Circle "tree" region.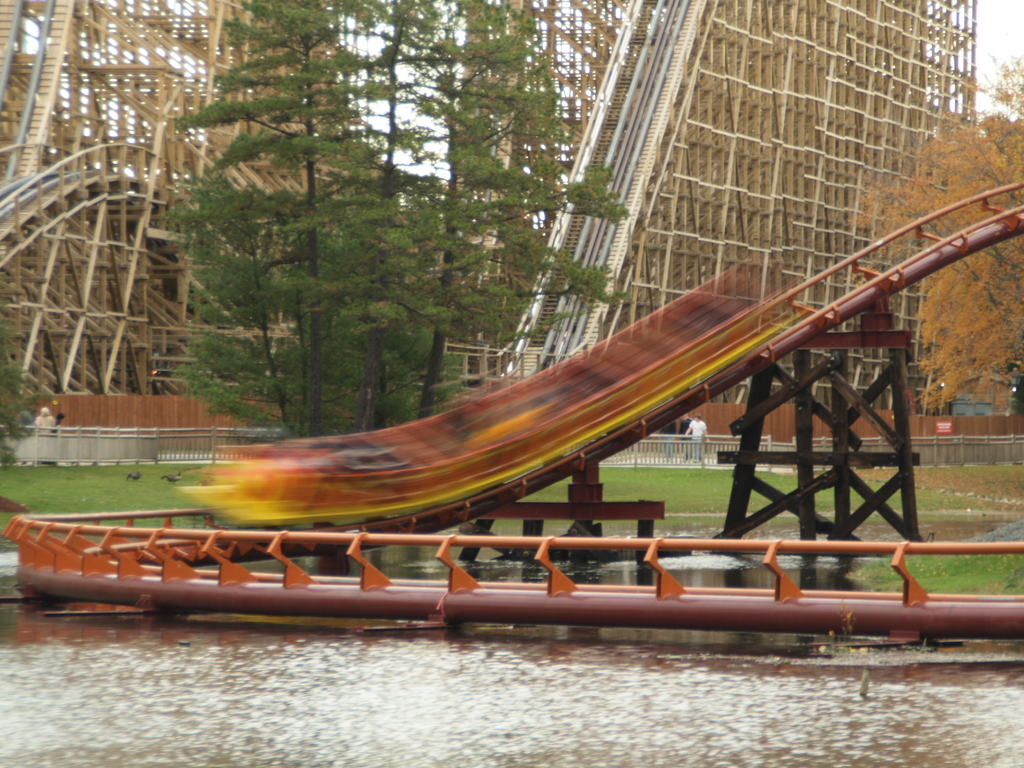
Region: [977,35,1023,108].
